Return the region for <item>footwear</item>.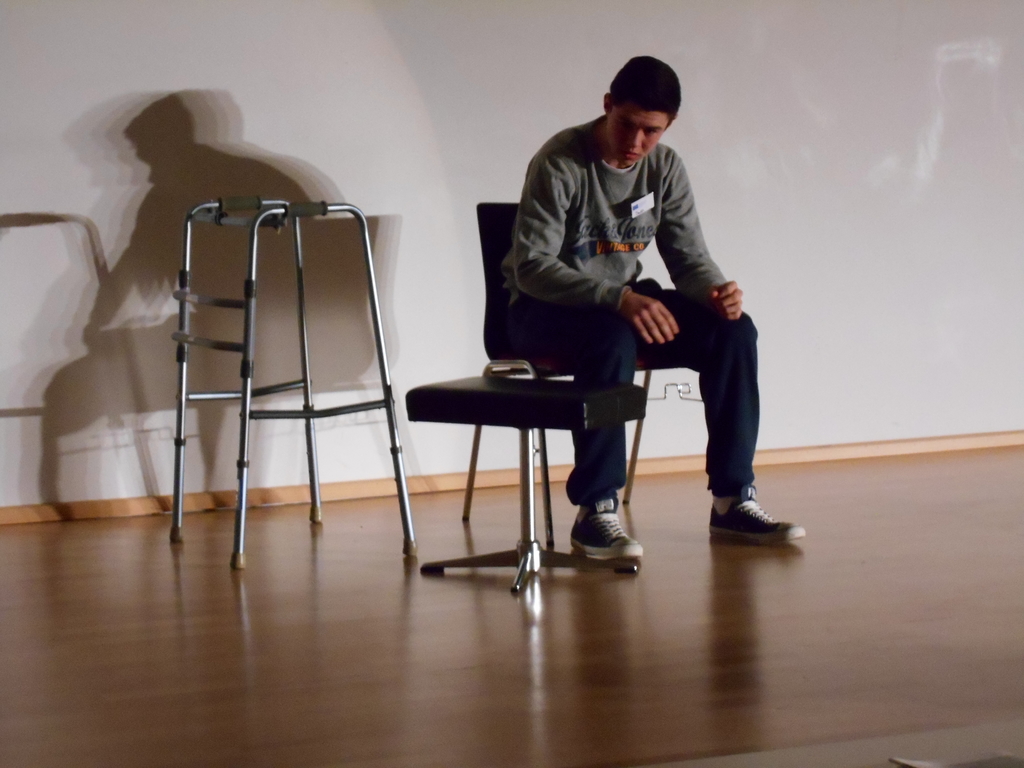
detection(703, 486, 801, 556).
